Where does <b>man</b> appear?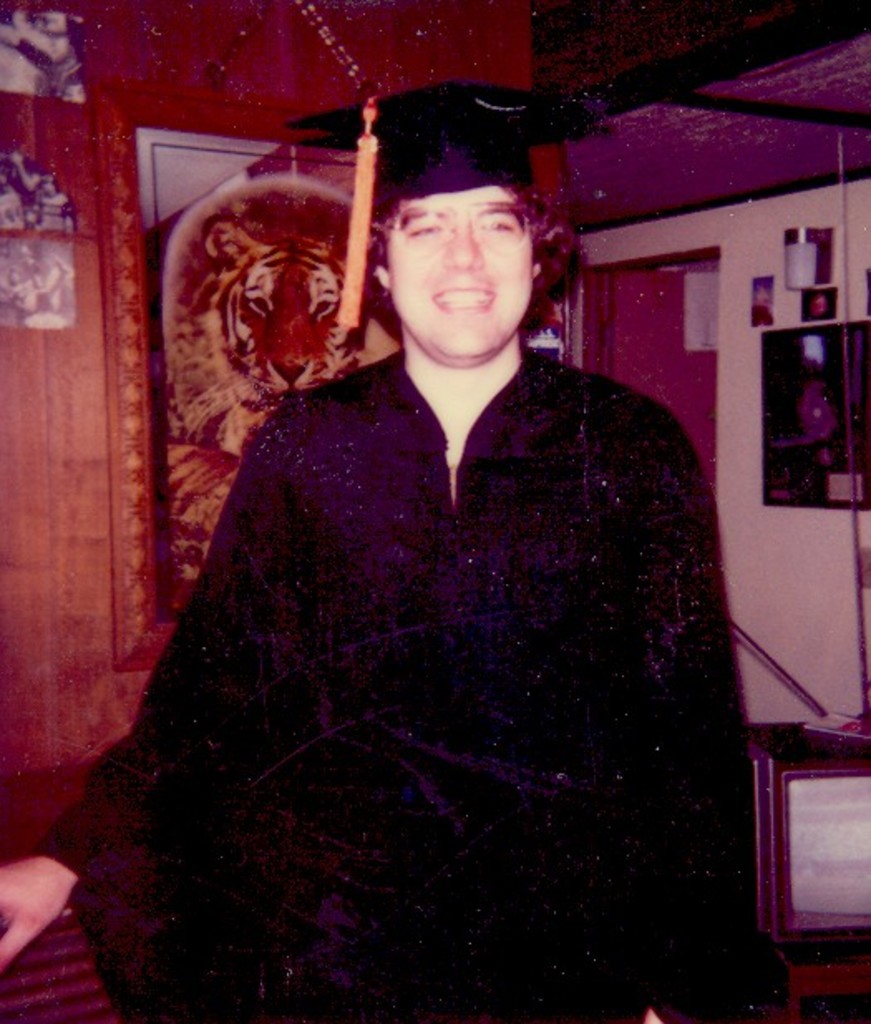
Appears at (left=0, top=83, right=781, bottom=1022).
